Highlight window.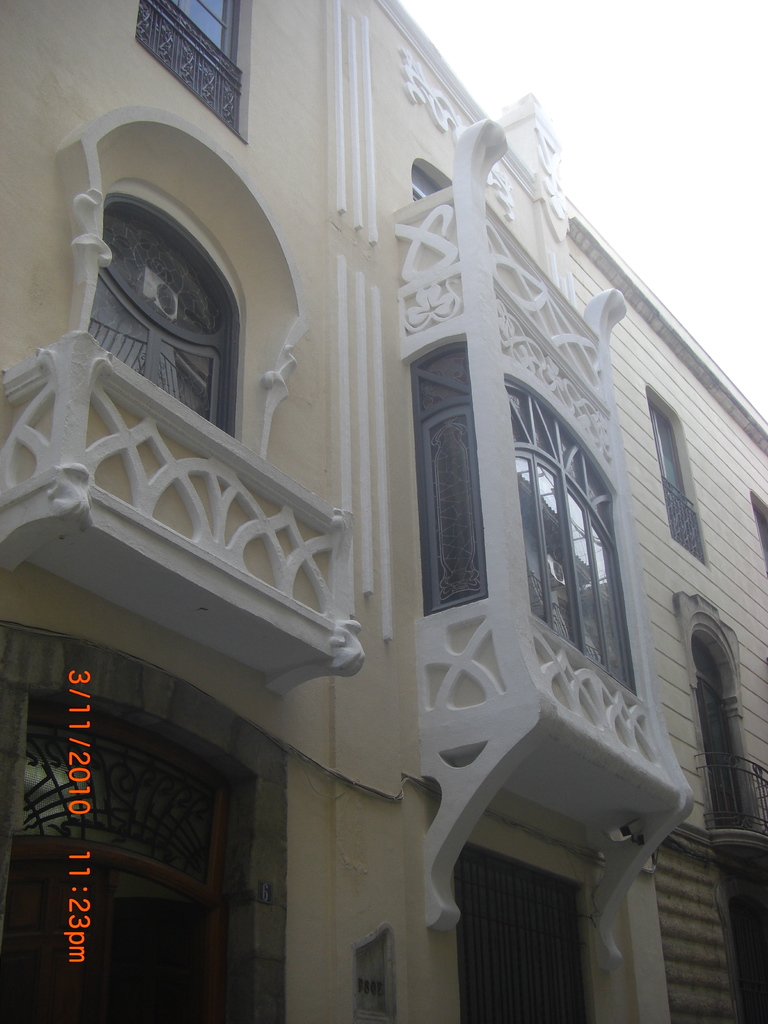
Highlighted region: [73,121,273,433].
